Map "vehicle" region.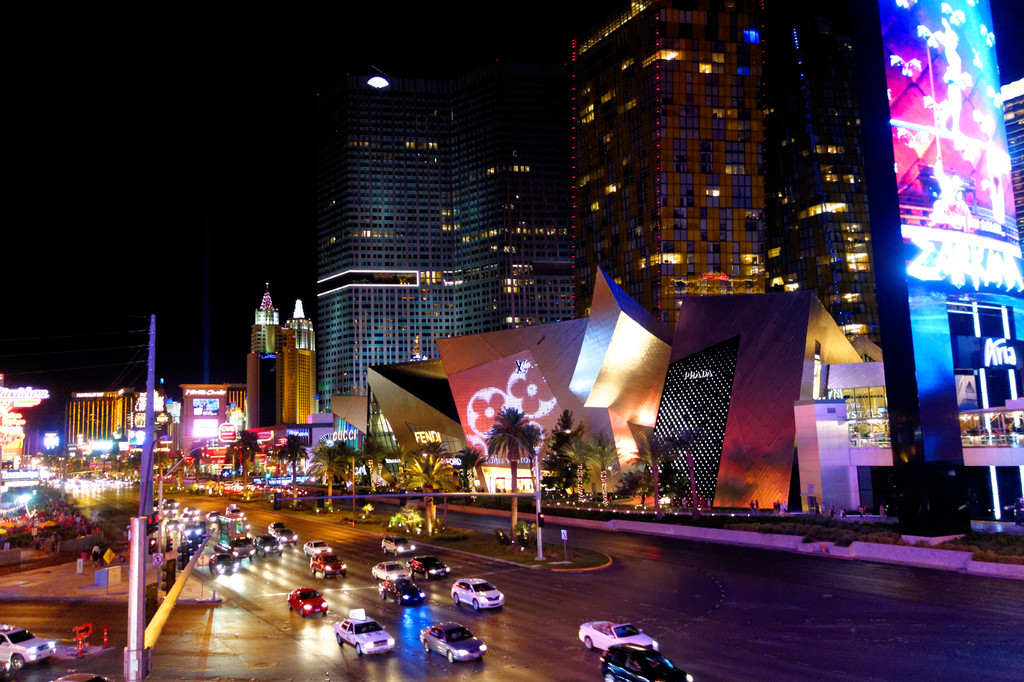
Mapped to <bbox>380, 534, 416, 557</bbox>.
